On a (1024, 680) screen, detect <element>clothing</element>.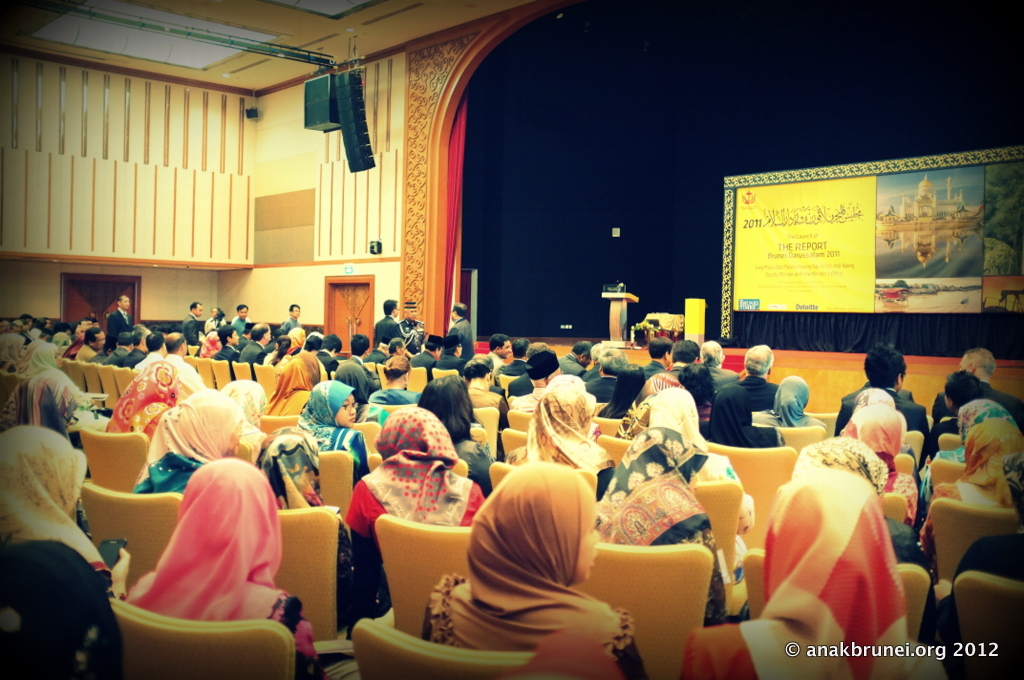
{"left": 182, "top": 309, "right": 200, "bottom": 350}.
